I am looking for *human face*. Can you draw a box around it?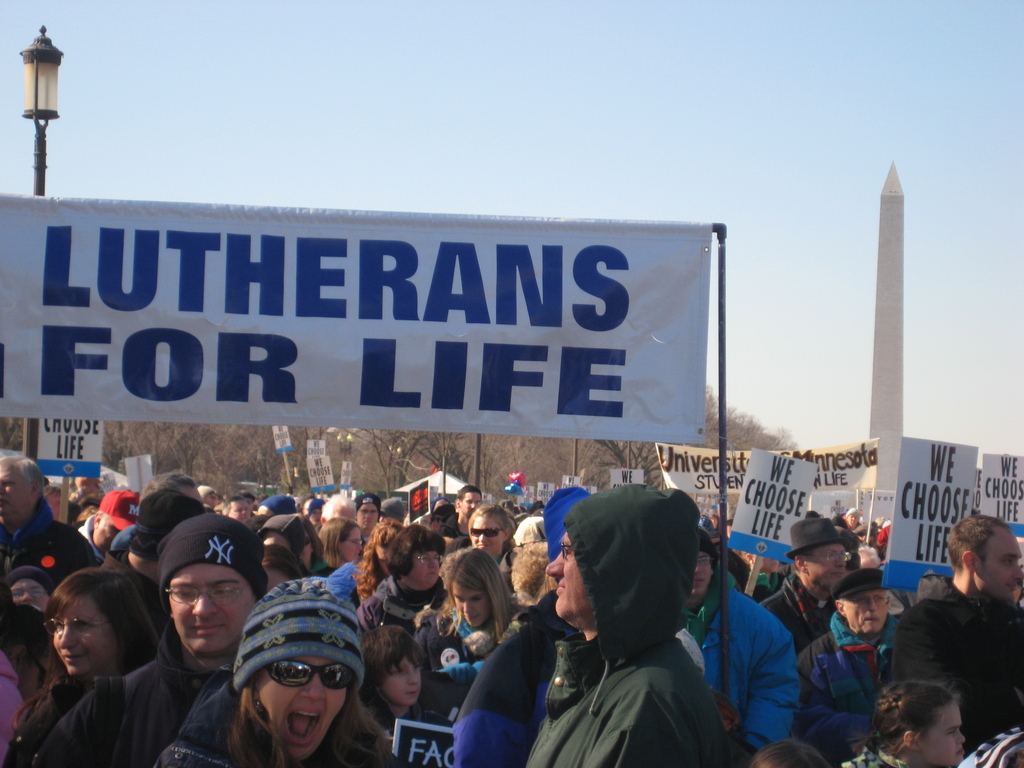
Sure, the bounding box is box(980, 532, 1021, 598).
